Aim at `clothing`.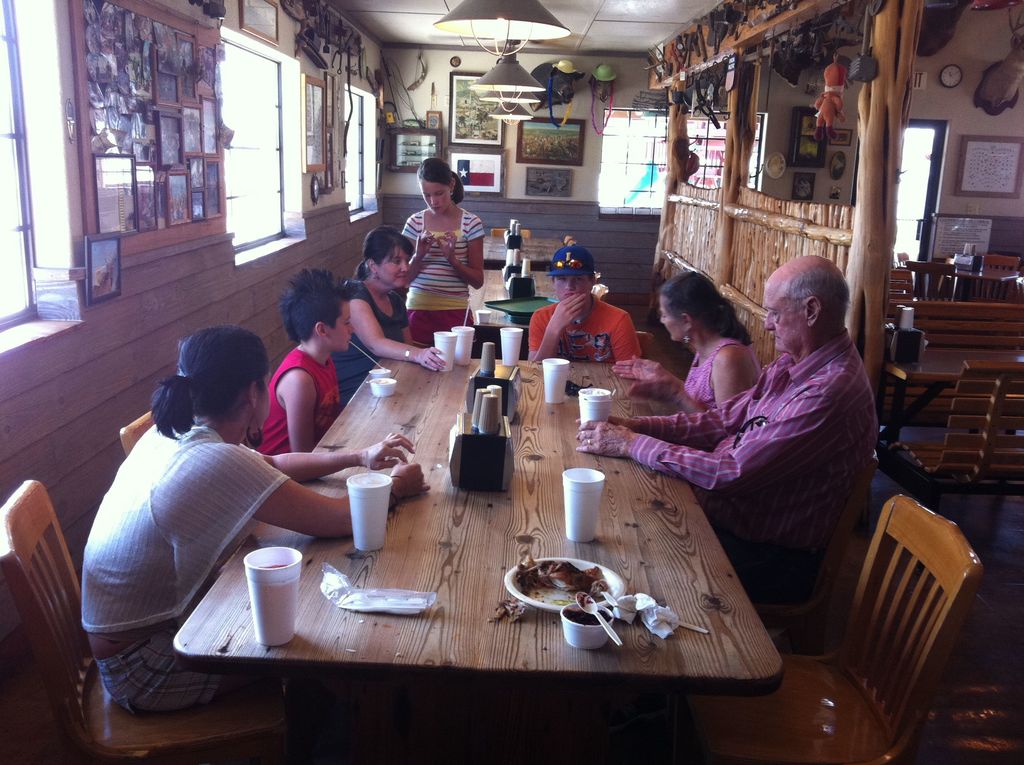
Aimed at x1=528 y1=297 x2=636 y2=371.
